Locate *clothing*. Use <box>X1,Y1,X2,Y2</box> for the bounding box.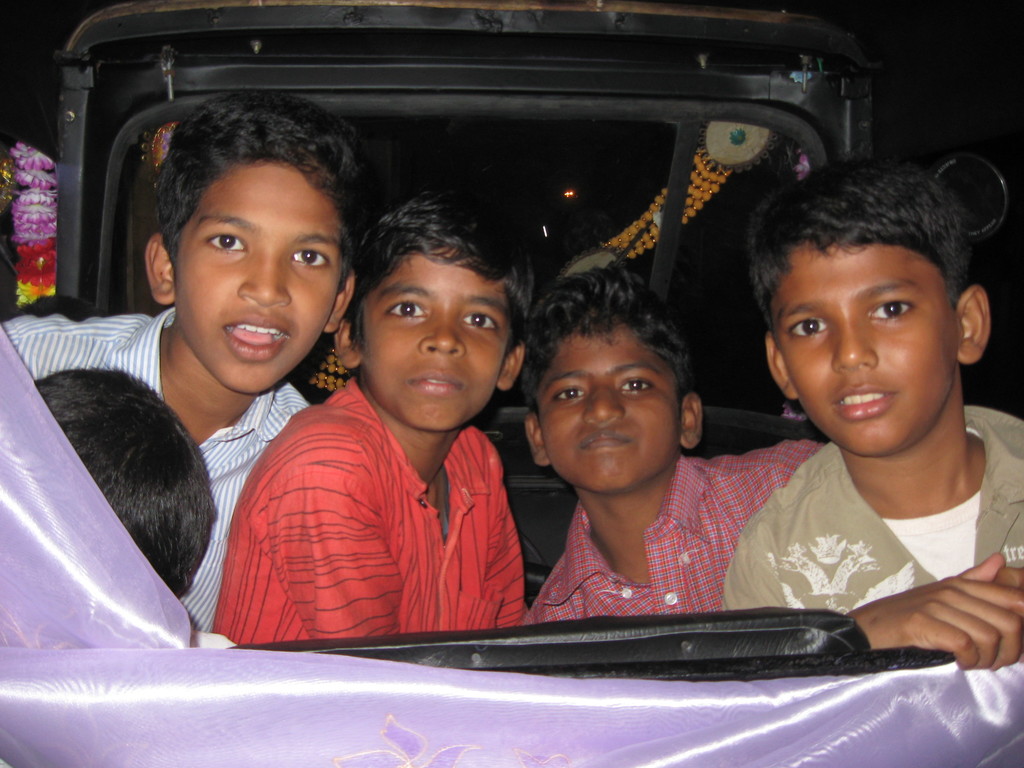
<box>531,441,829,634</box>.
